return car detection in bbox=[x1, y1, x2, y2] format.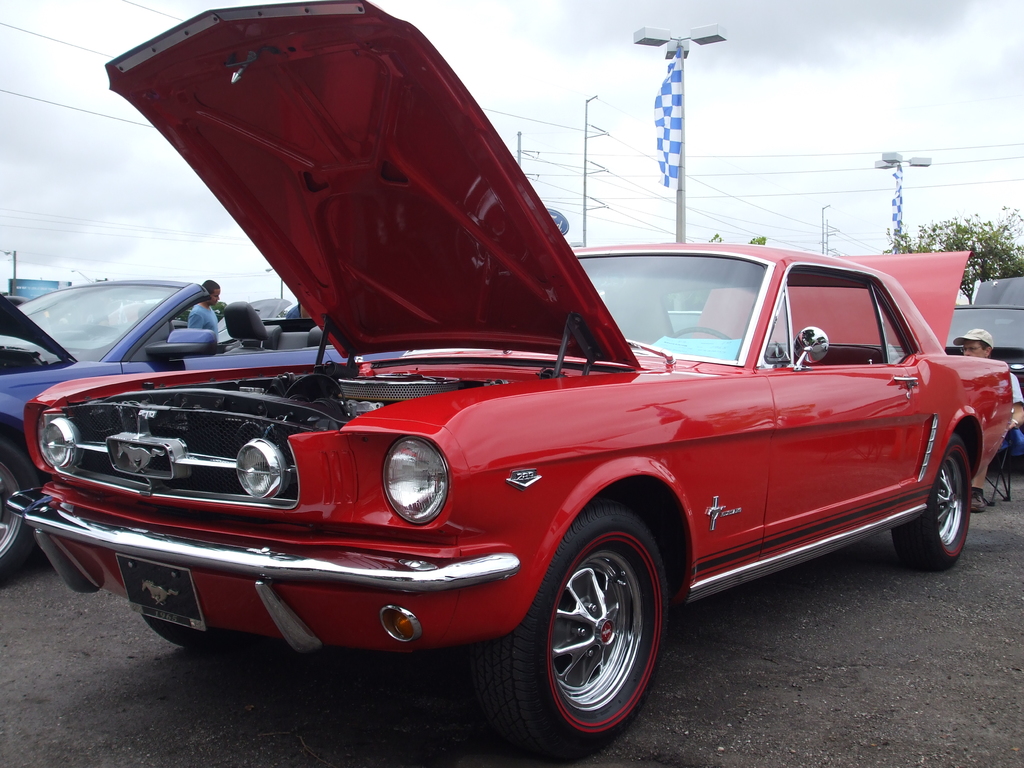
bbox=[928, 304, 1023, 456].
